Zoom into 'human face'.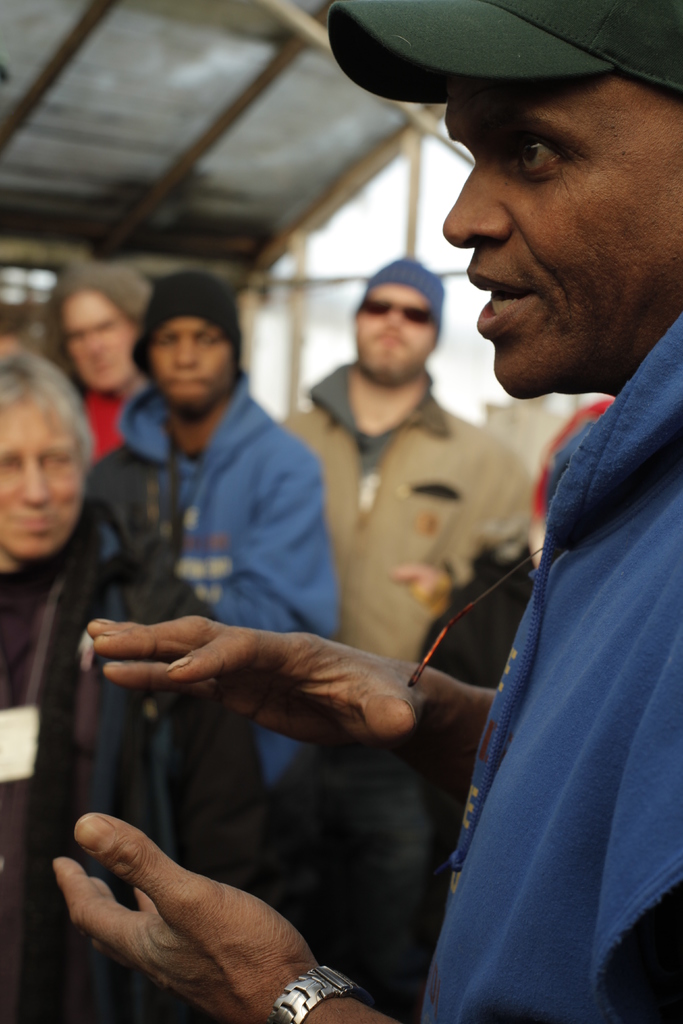
Zoom target: bbox=(440, 49, 682, 406).
